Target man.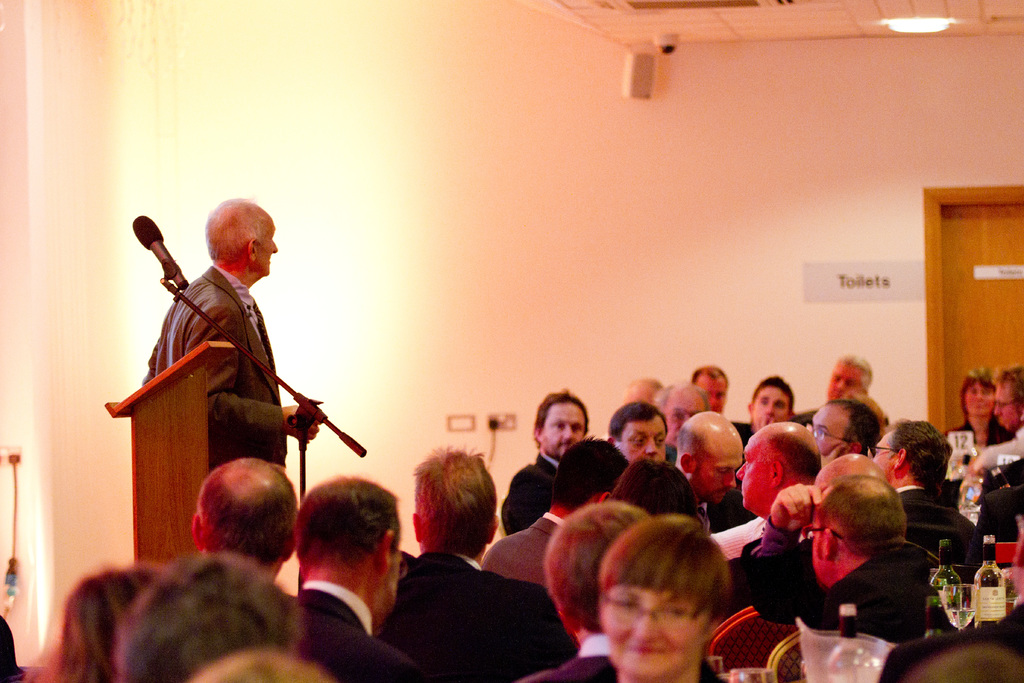
Target region: [left=801, top=396, right=885, bottom=454].
